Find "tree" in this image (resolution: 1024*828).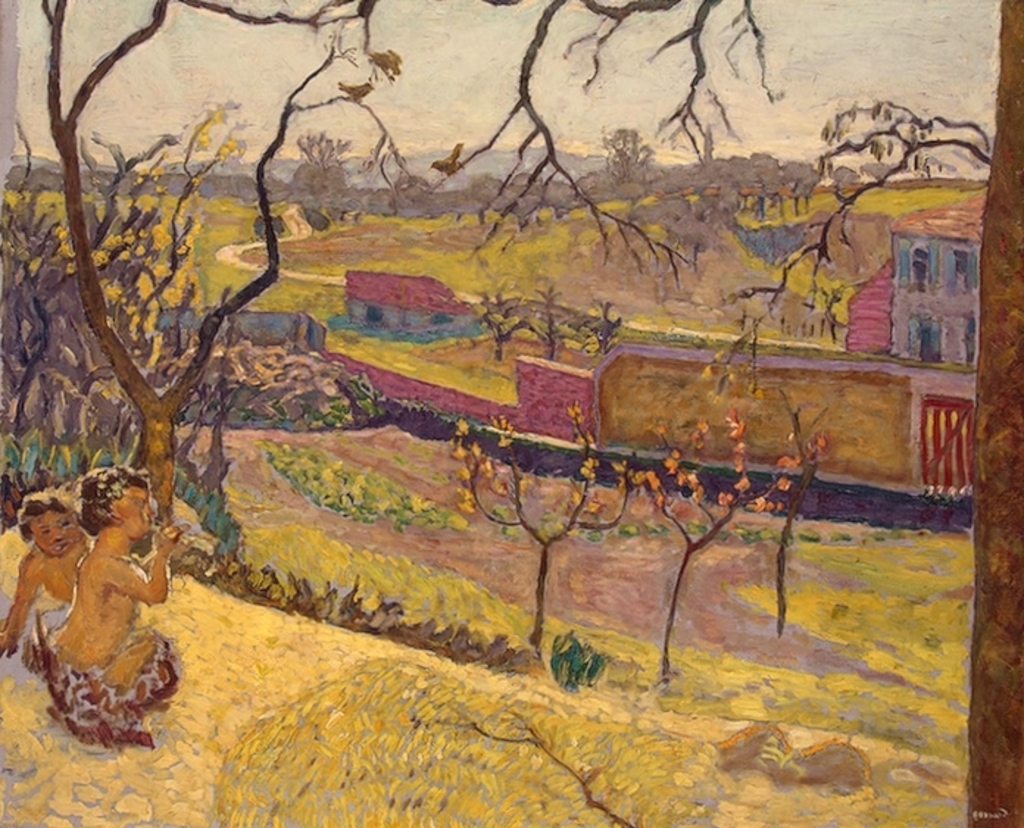
x1=639 y1=410 x2=761 y2=669.
